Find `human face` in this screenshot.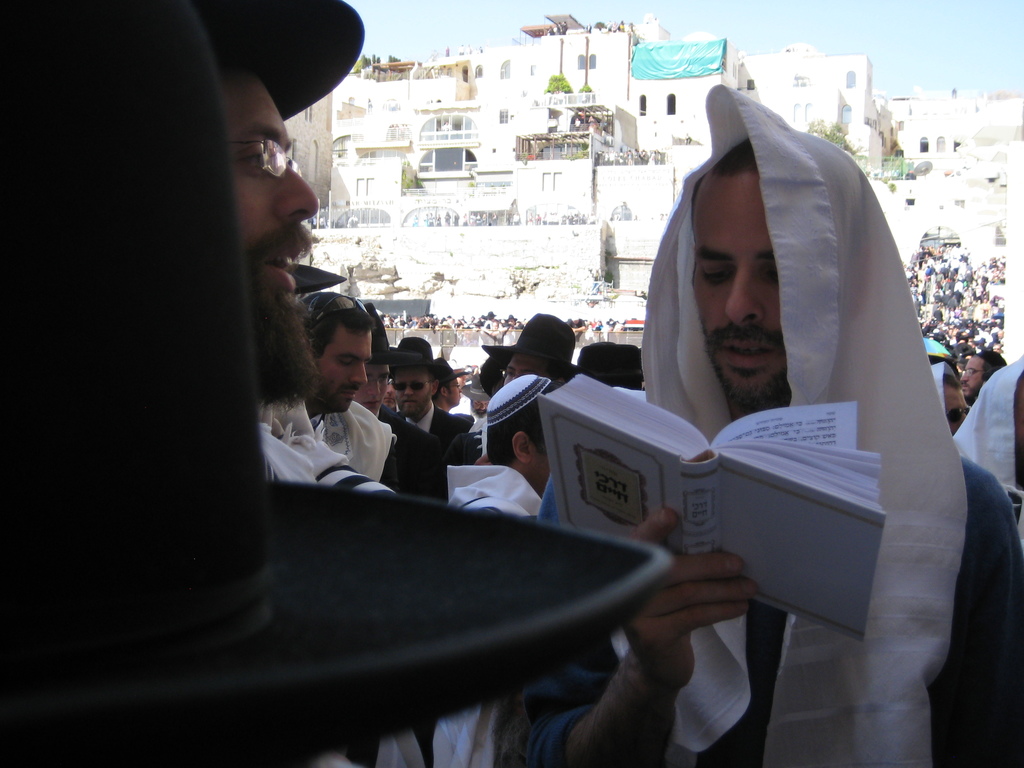
The bounding box for `human face` is box=[396, 368, 431, 413].
